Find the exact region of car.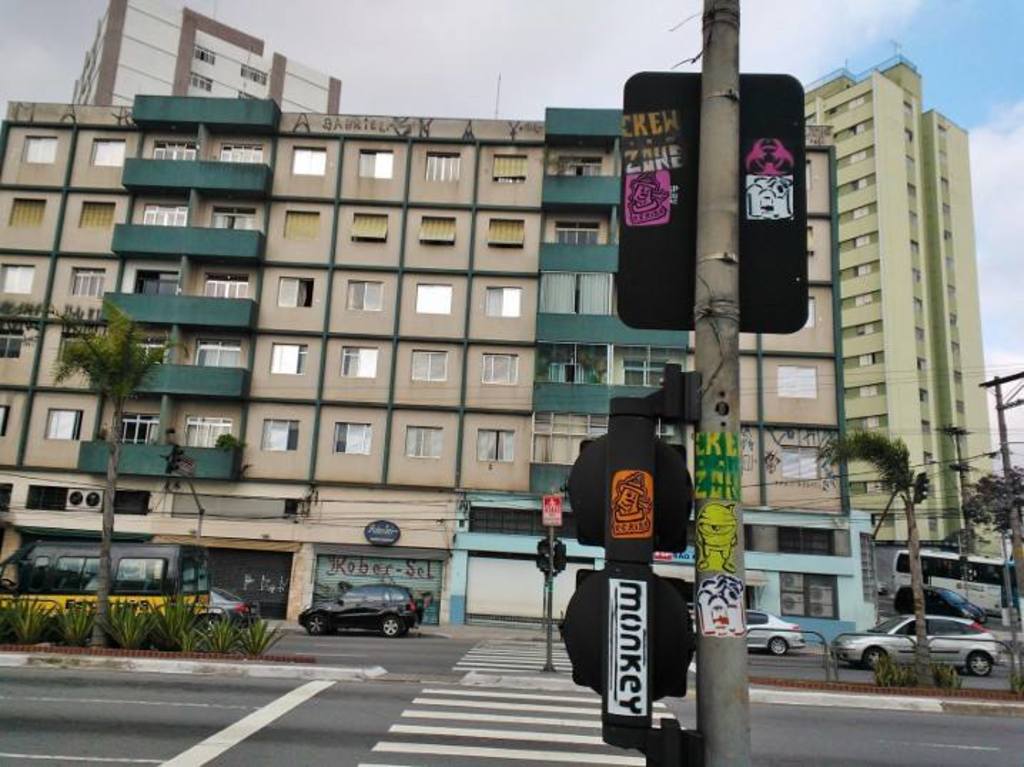
Exact region: box=[847, 572, 1011, 699].
